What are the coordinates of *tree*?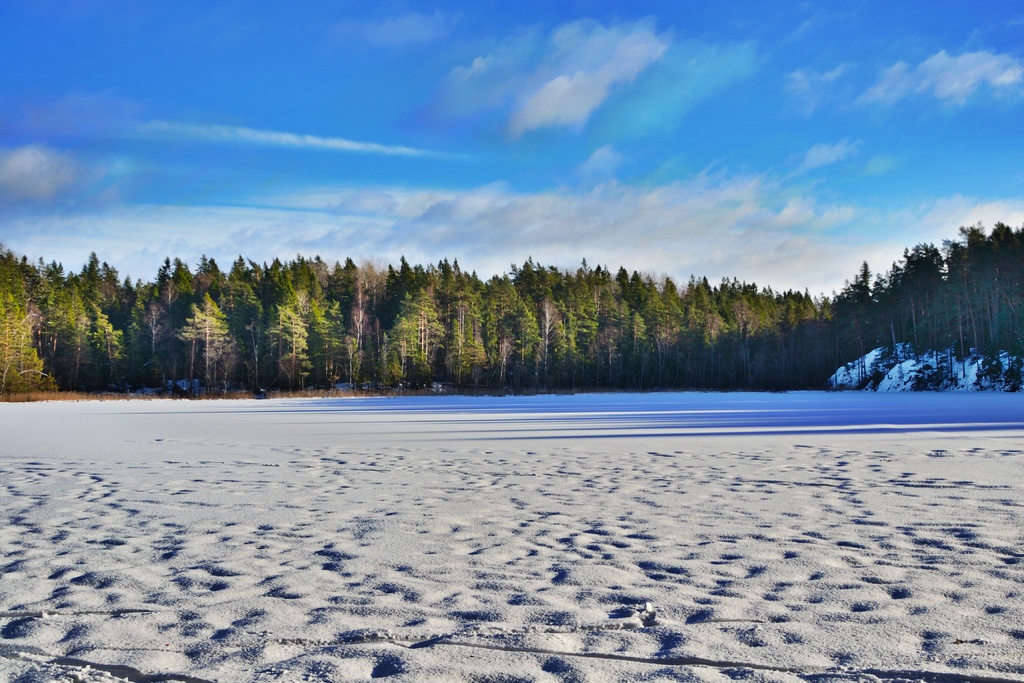
467 275 545 379.
